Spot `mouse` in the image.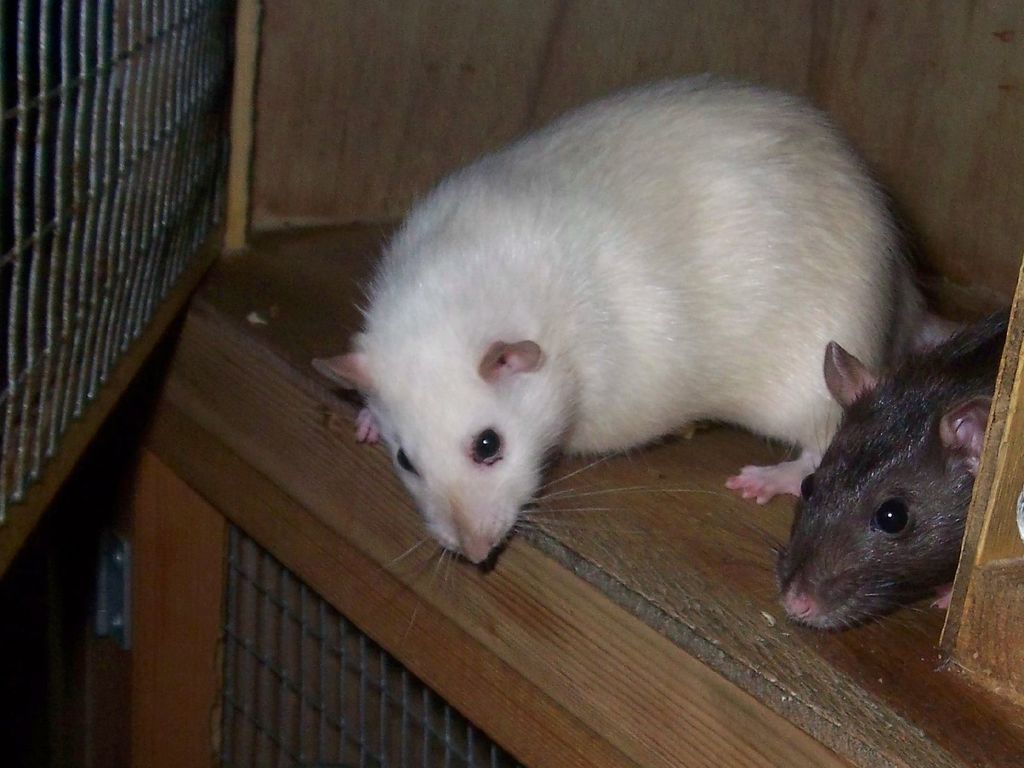
`mouse` found at locate(312, 79, 962, 608).
